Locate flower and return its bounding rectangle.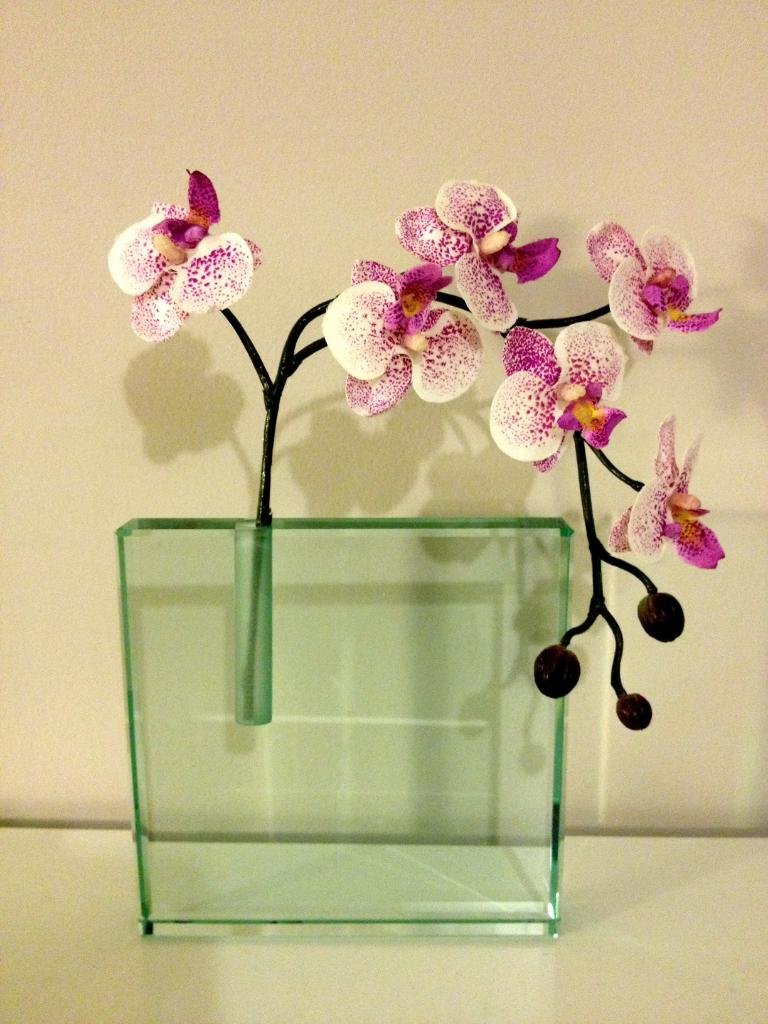
390:178:563:326.
